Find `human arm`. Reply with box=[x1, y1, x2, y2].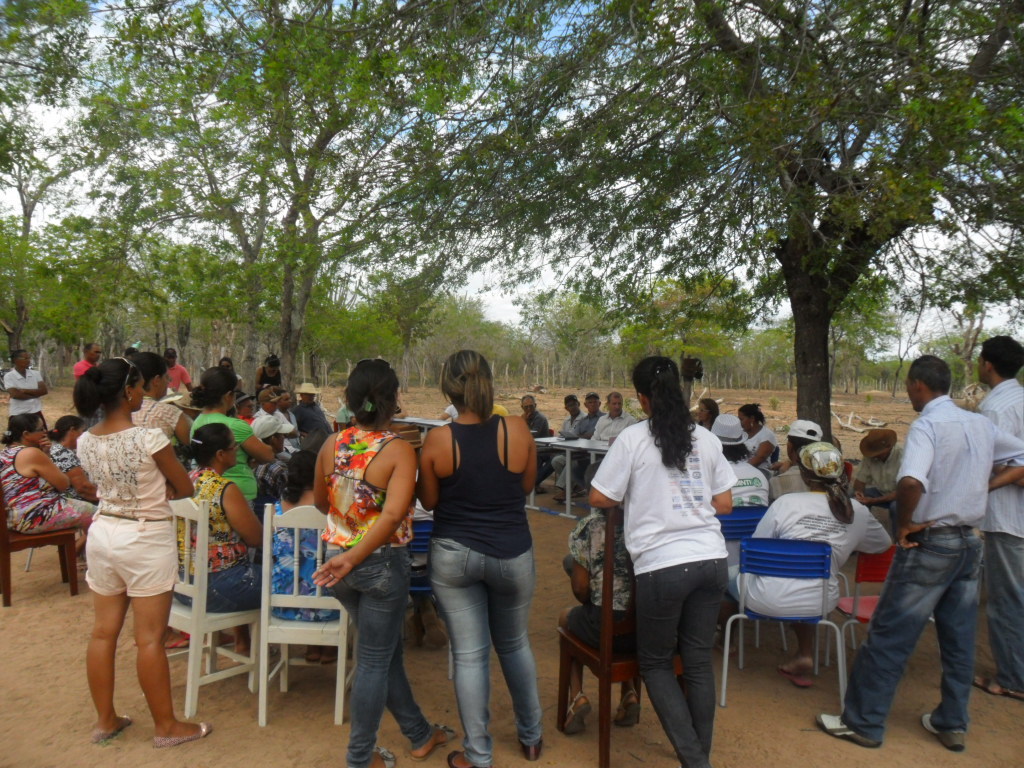
box=[619, 412, 627, 428].
